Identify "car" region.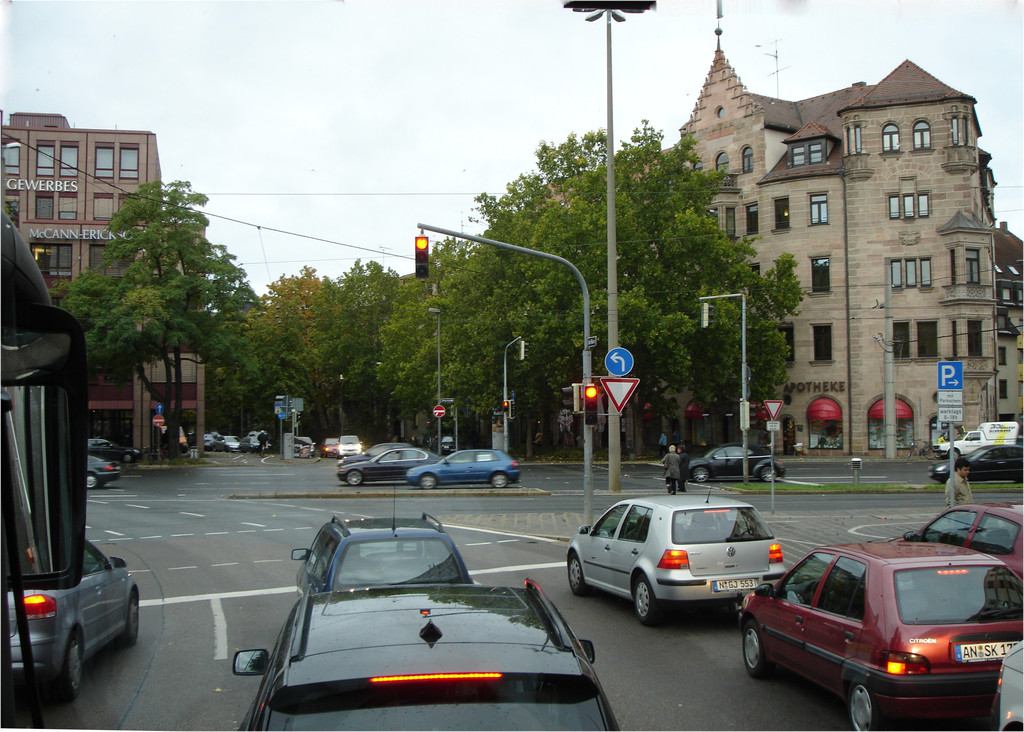
Region: {"left": 85, "top": 452, "right": 123, "bottom": 491}.
